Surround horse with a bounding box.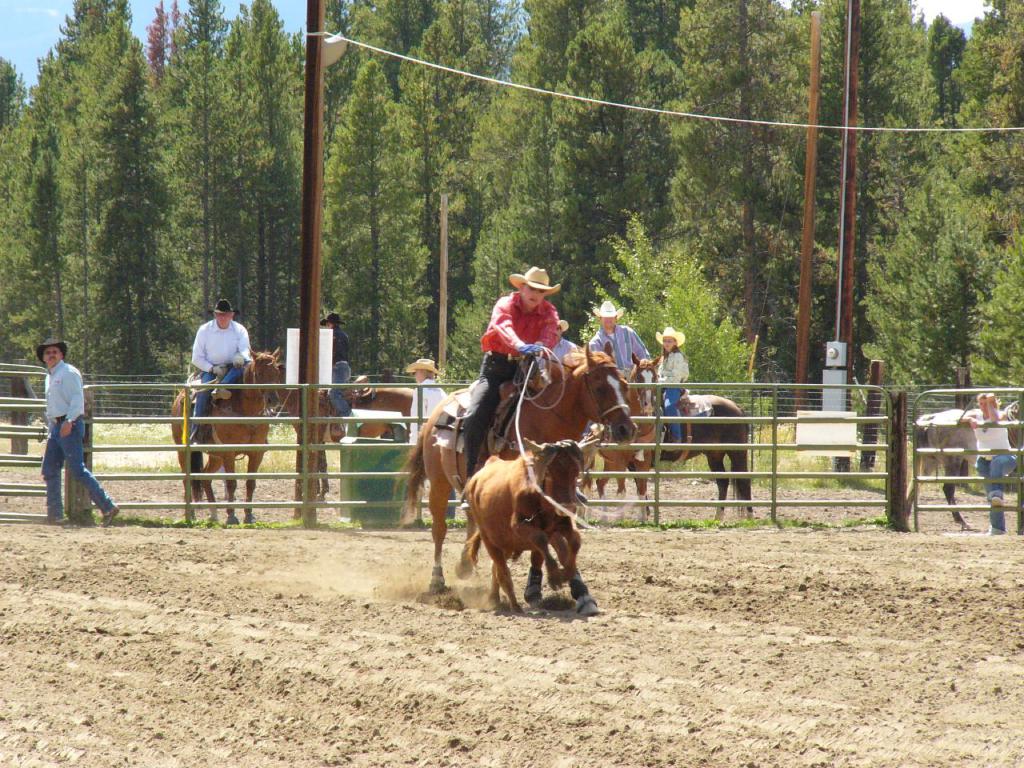
167, 346, 285, 523.
